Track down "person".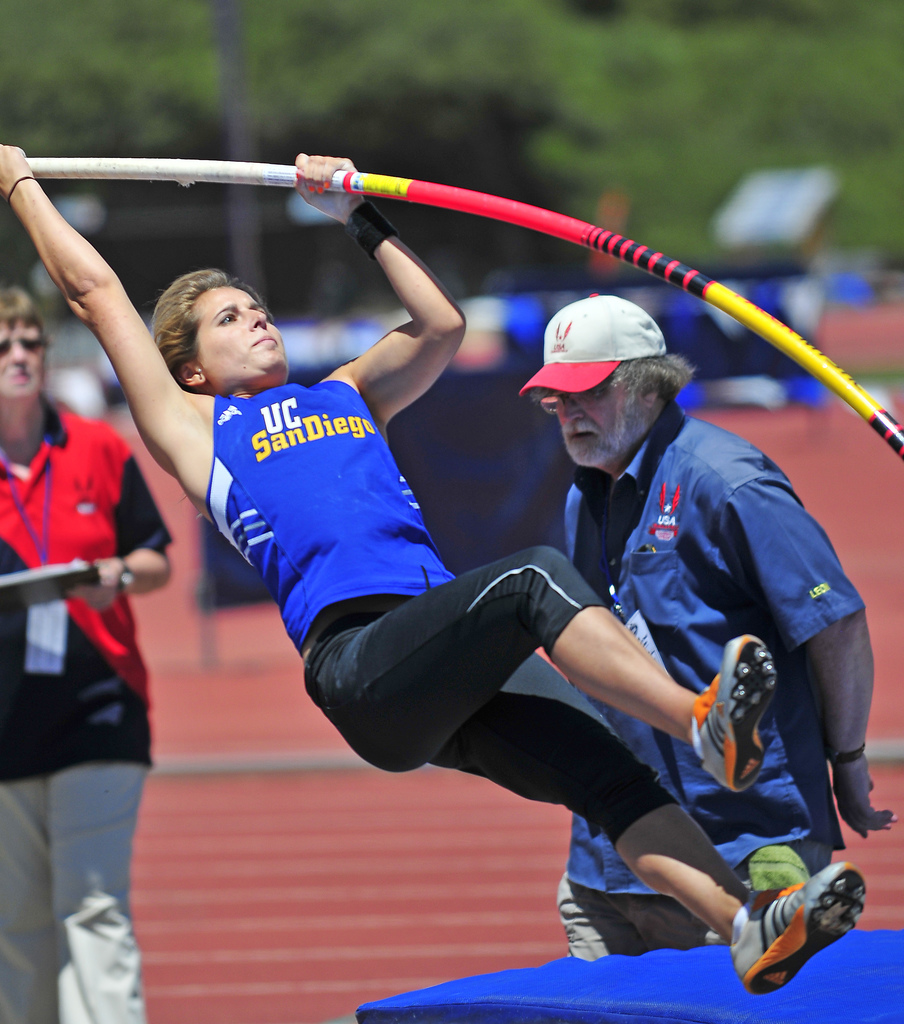
Tracked to bbox(0, 147, 868, 989).
